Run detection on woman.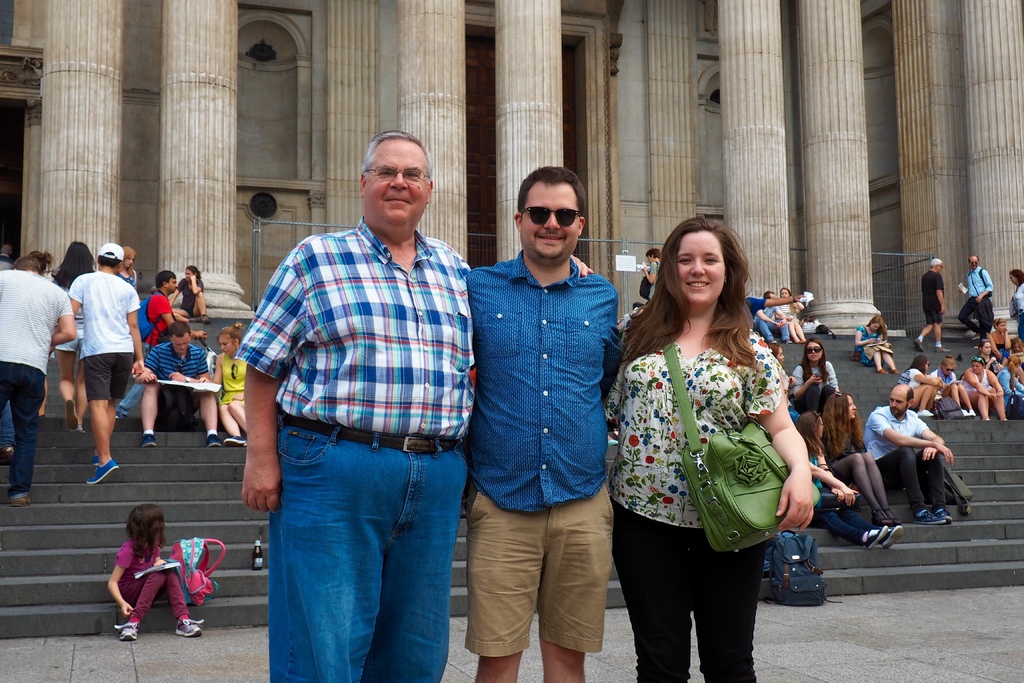
Result: BBox(167, 263, 209, 322).
